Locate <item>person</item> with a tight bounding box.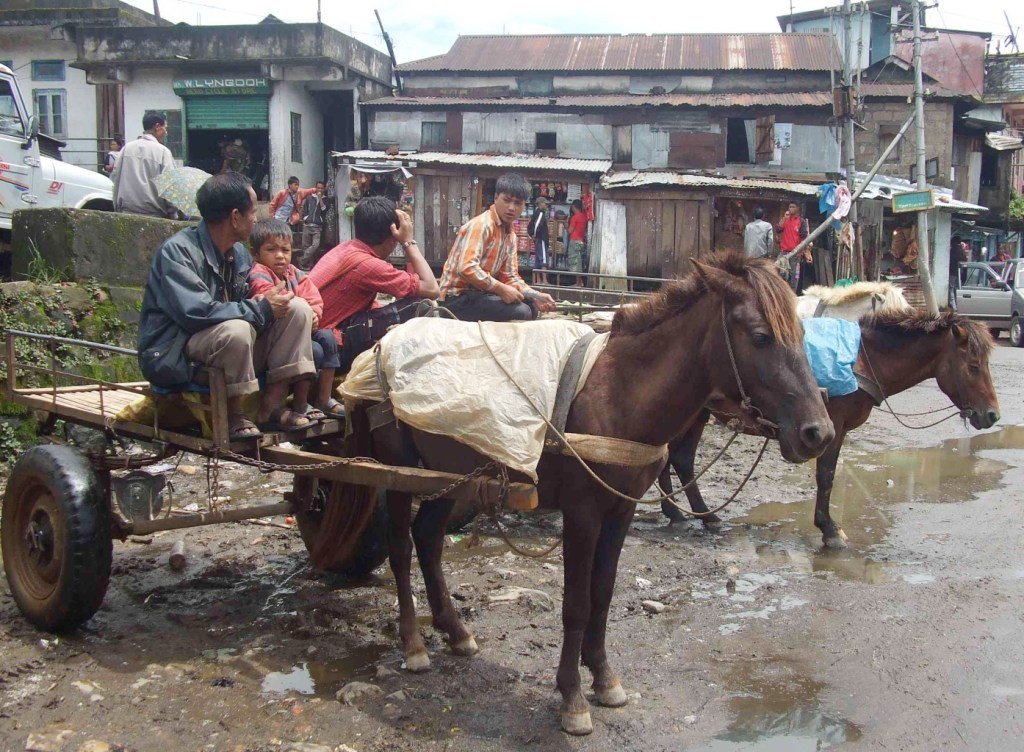
bbox(252, 223, 344, 425).
